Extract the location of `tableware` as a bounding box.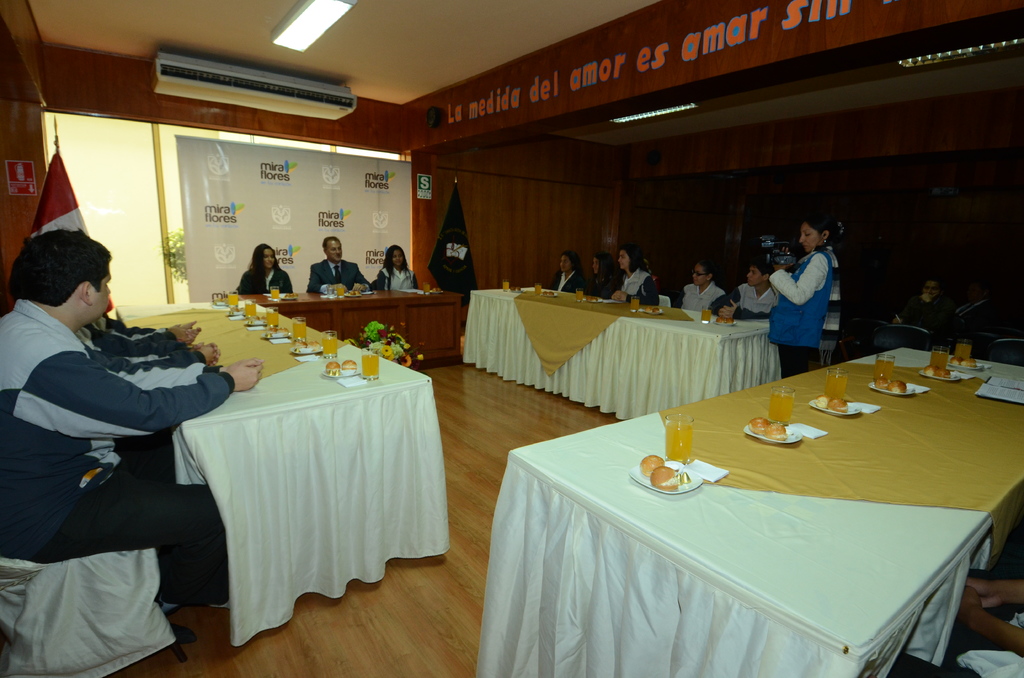
locate(292, 316, 307, 344).
